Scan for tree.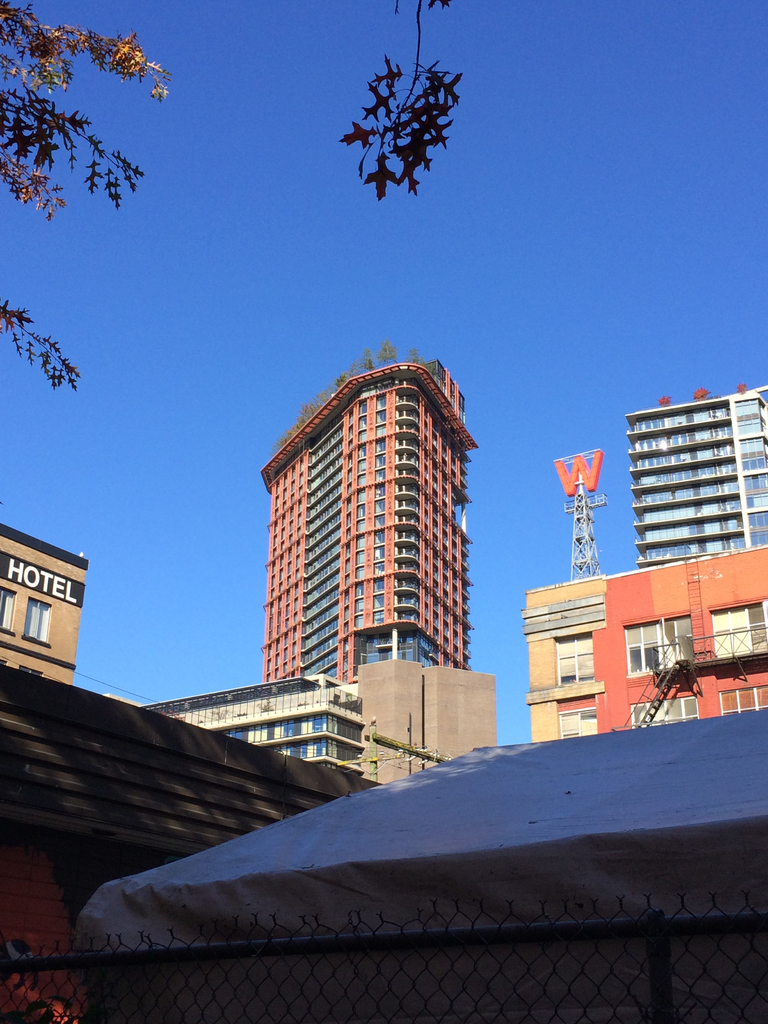
Scan result: 0/1/172/399.
